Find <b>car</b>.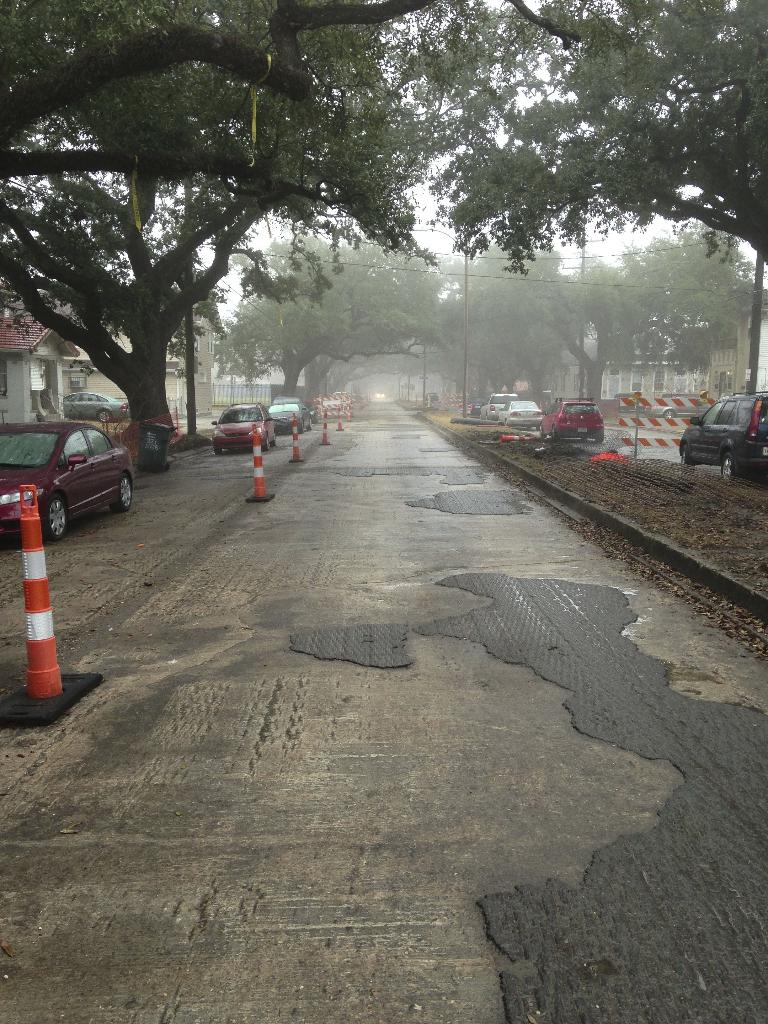
Rect(268, 397, 310, 435).
